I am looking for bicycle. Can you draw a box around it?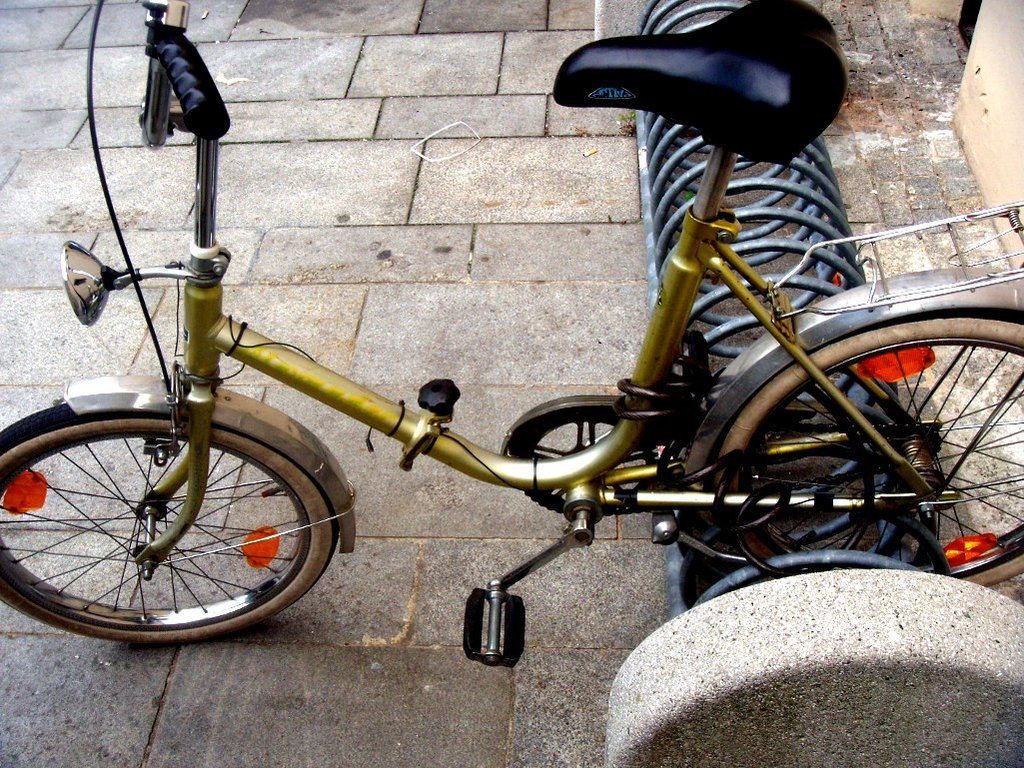
Sure, the bounding box is detection(44, 31, 1023, 696).
